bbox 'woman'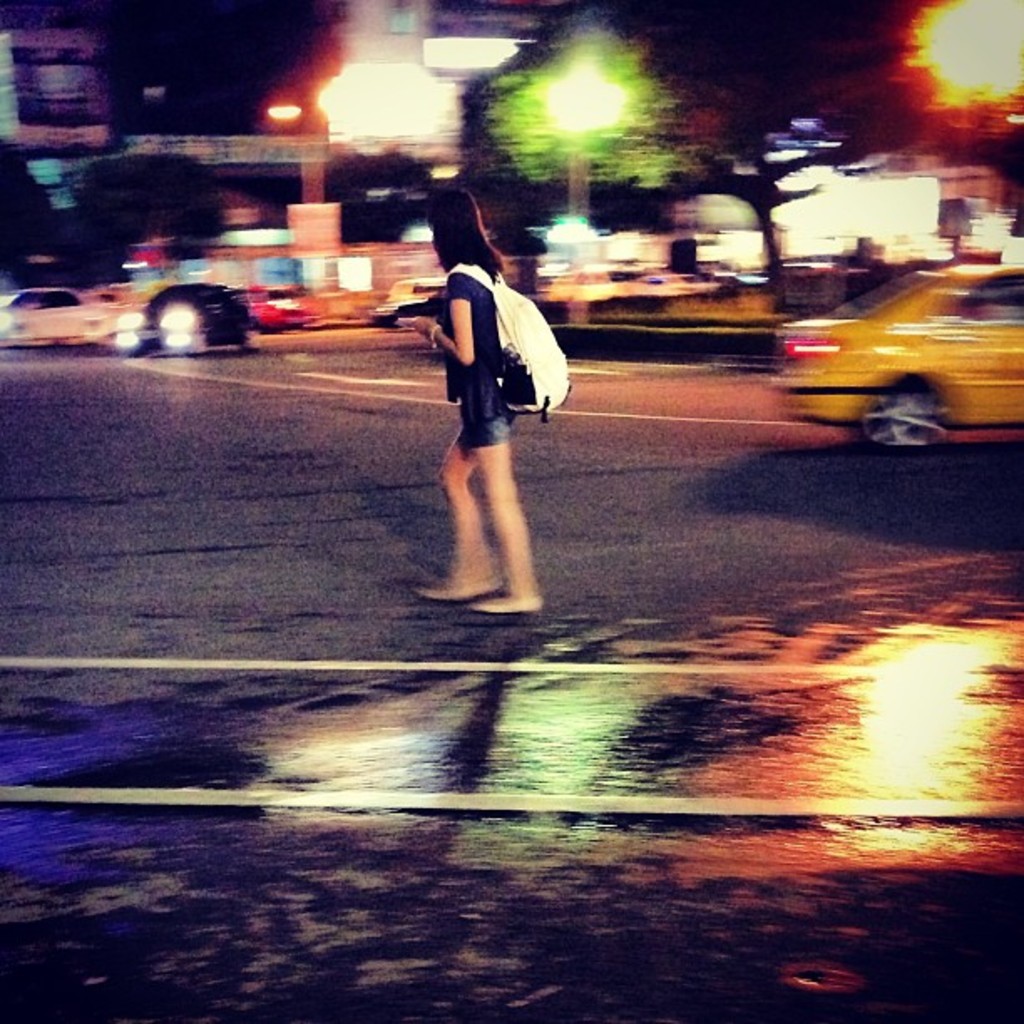
region(393, 172, 579, 602)
